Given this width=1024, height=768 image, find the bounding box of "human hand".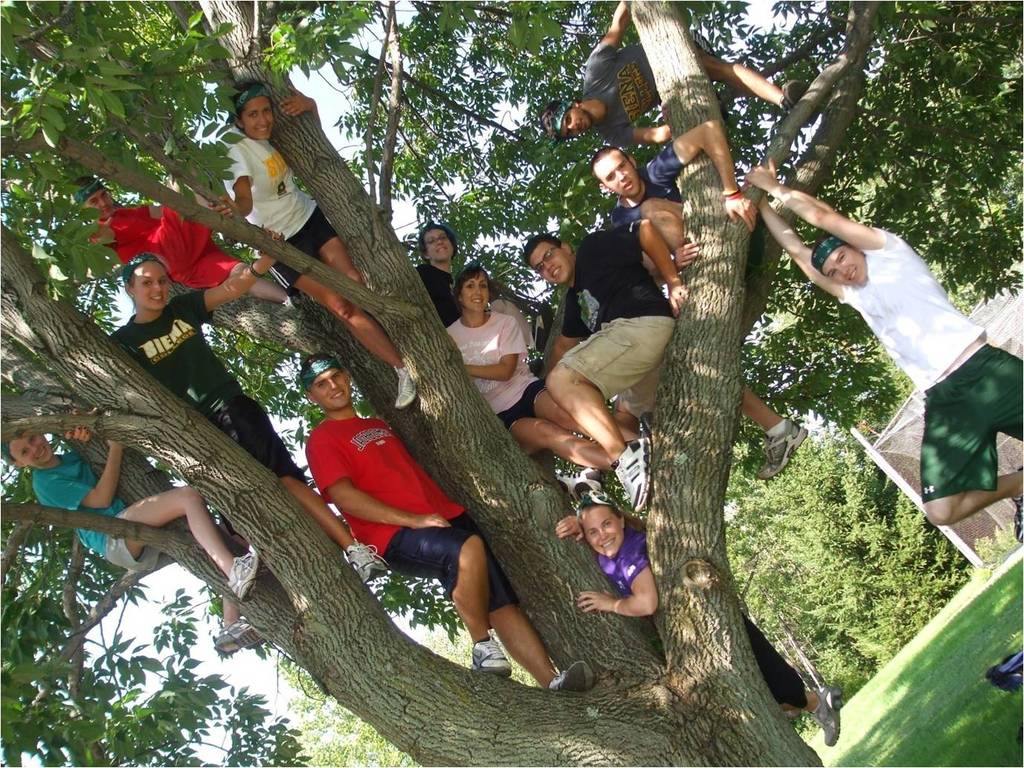
x1=726 y1=190 x2=759 y2=233.
